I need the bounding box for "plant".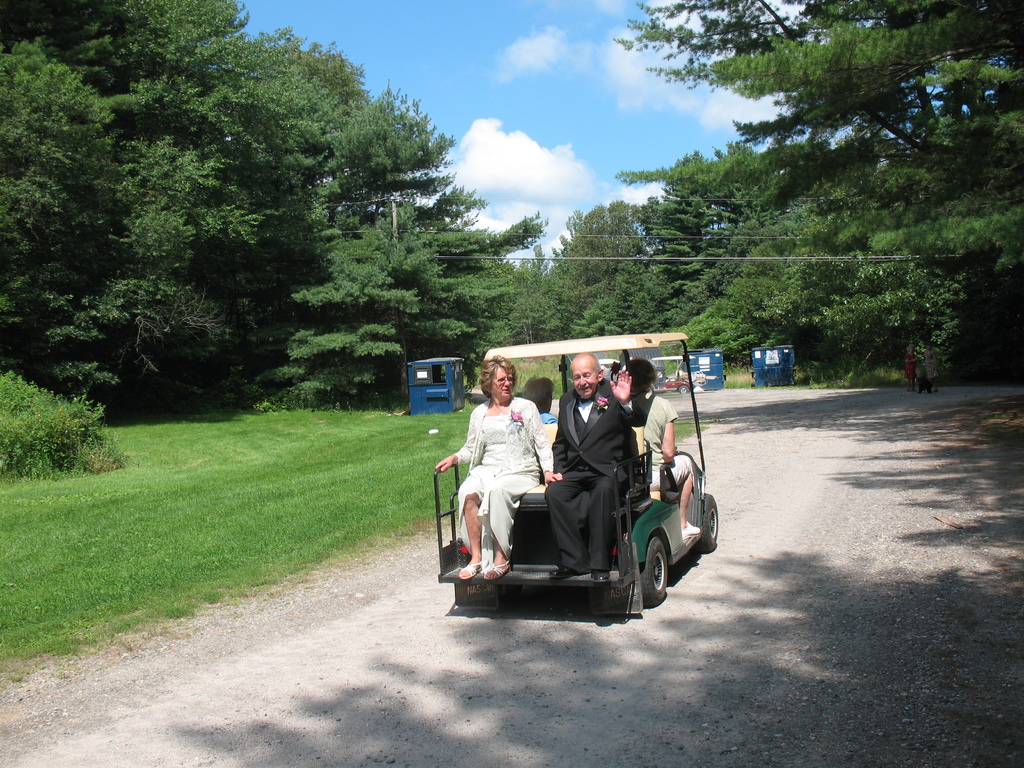
Here it is: bbox=(16, 378, 116, 467).
